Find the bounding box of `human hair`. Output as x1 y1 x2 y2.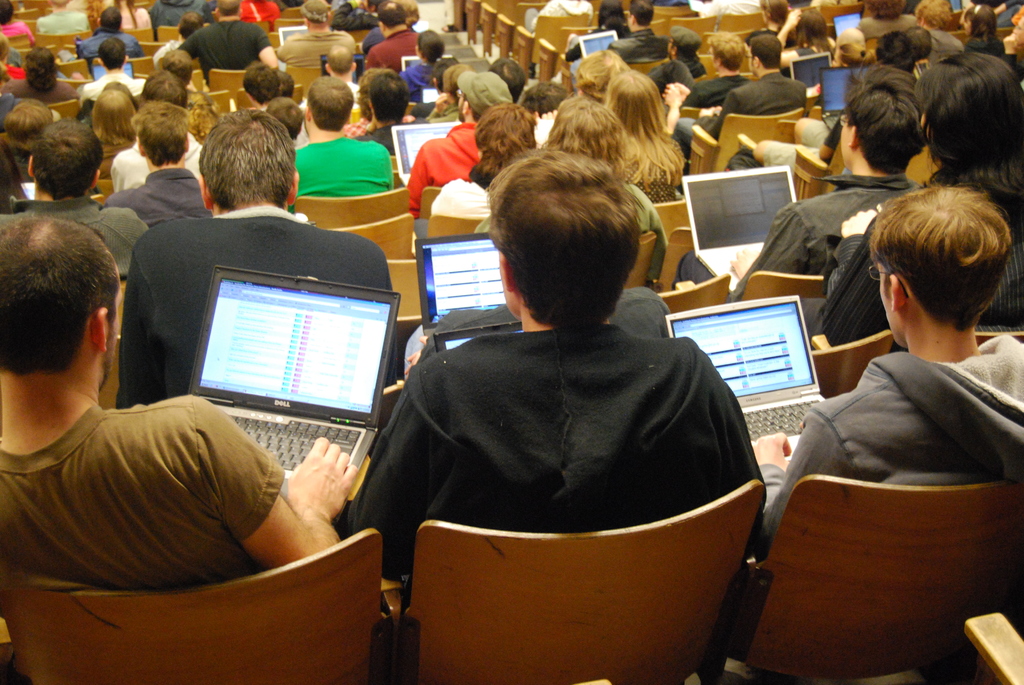
911 0 956 31.
